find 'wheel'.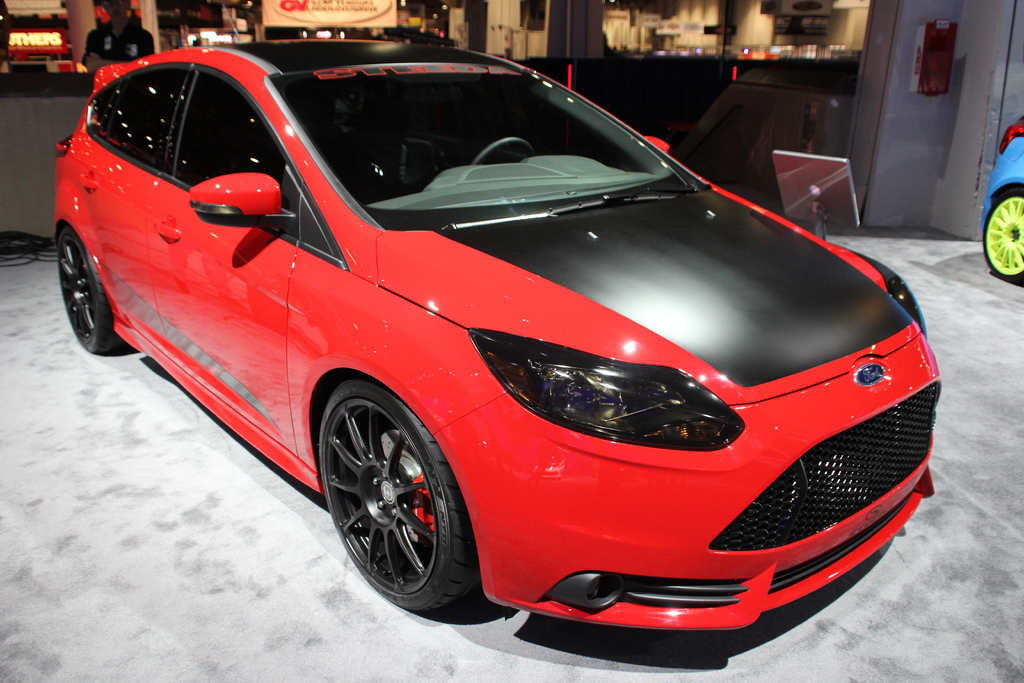
x1=319, y1=380, x2=481, y2=610.
